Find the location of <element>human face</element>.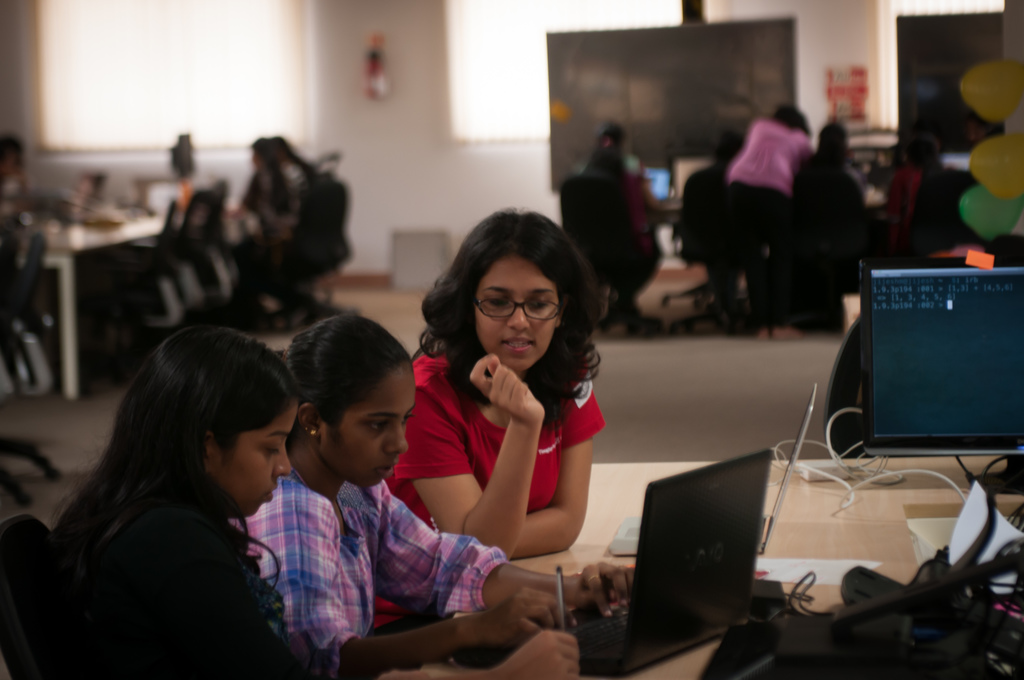
Location: <box>211,401,294,517</box>.
